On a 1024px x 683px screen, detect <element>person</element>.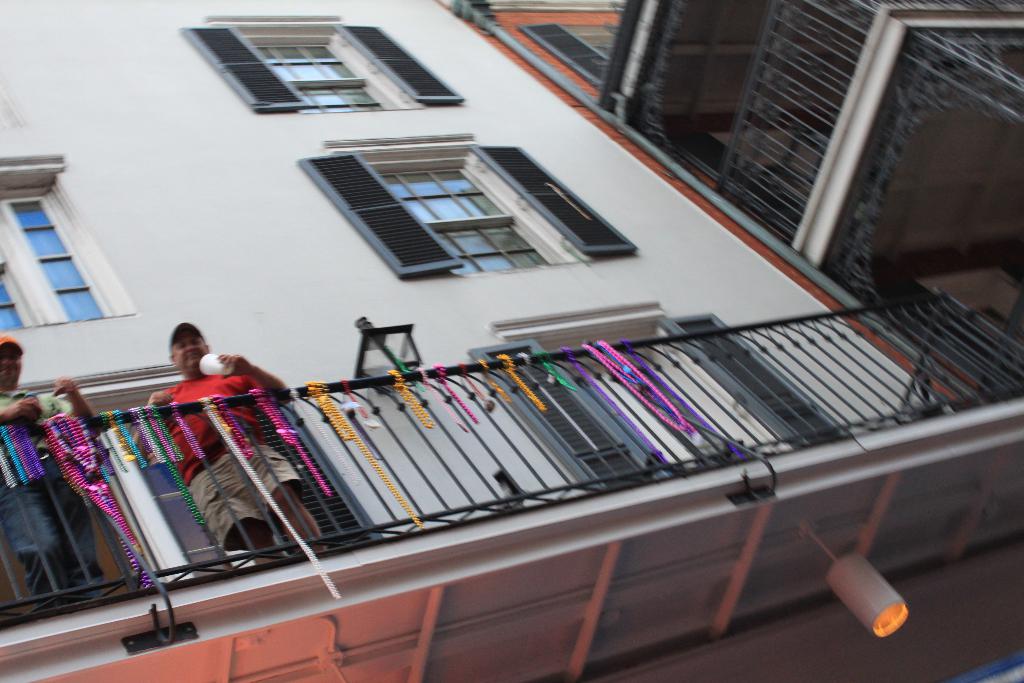
l=129, t=319, r=335, b=575.
